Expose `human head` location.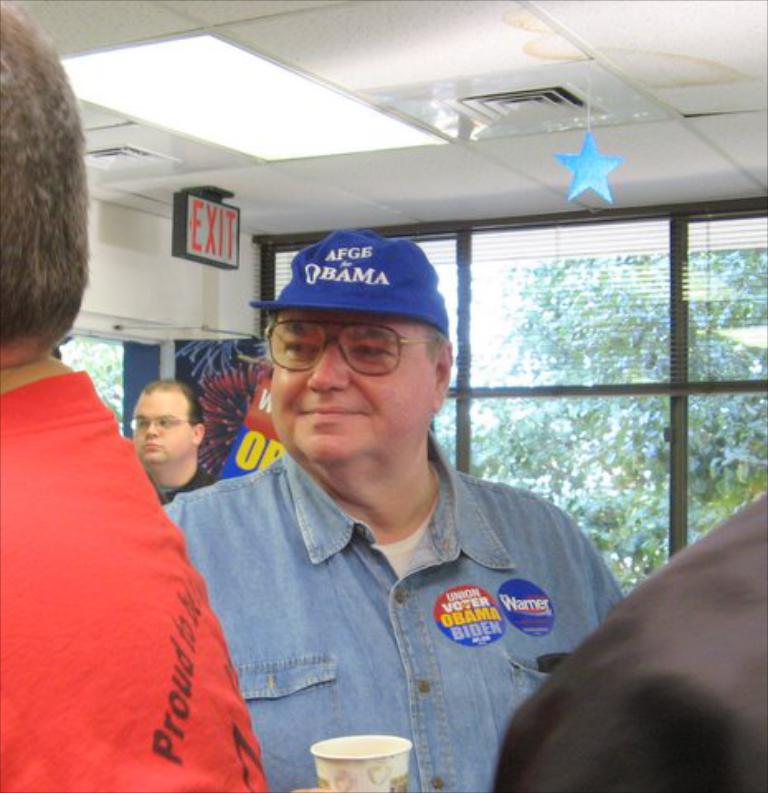
Exposed at crop(0, 0, 92, 368).
